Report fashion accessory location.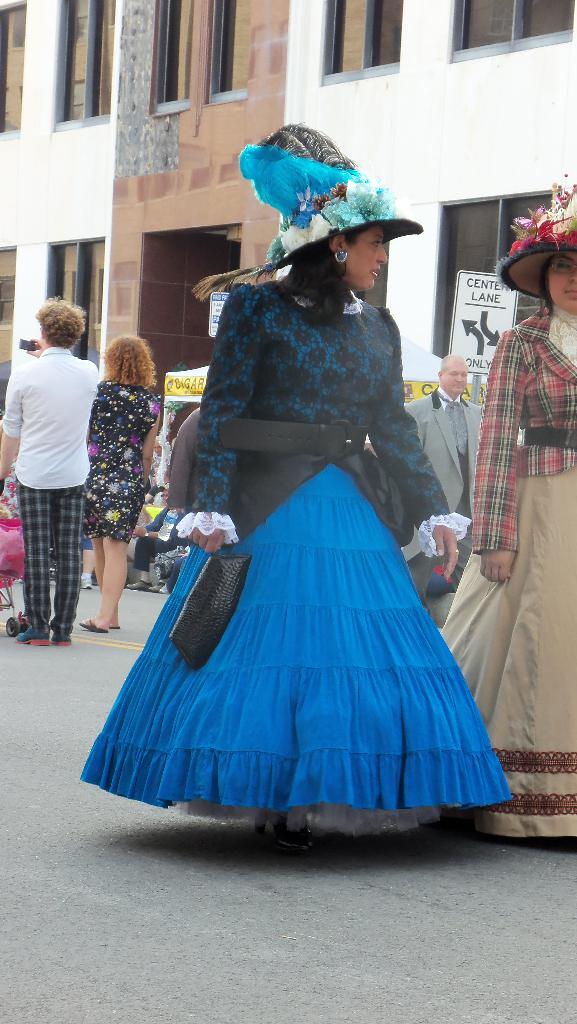
Report: bbox=(497, 168, 576, 300).
